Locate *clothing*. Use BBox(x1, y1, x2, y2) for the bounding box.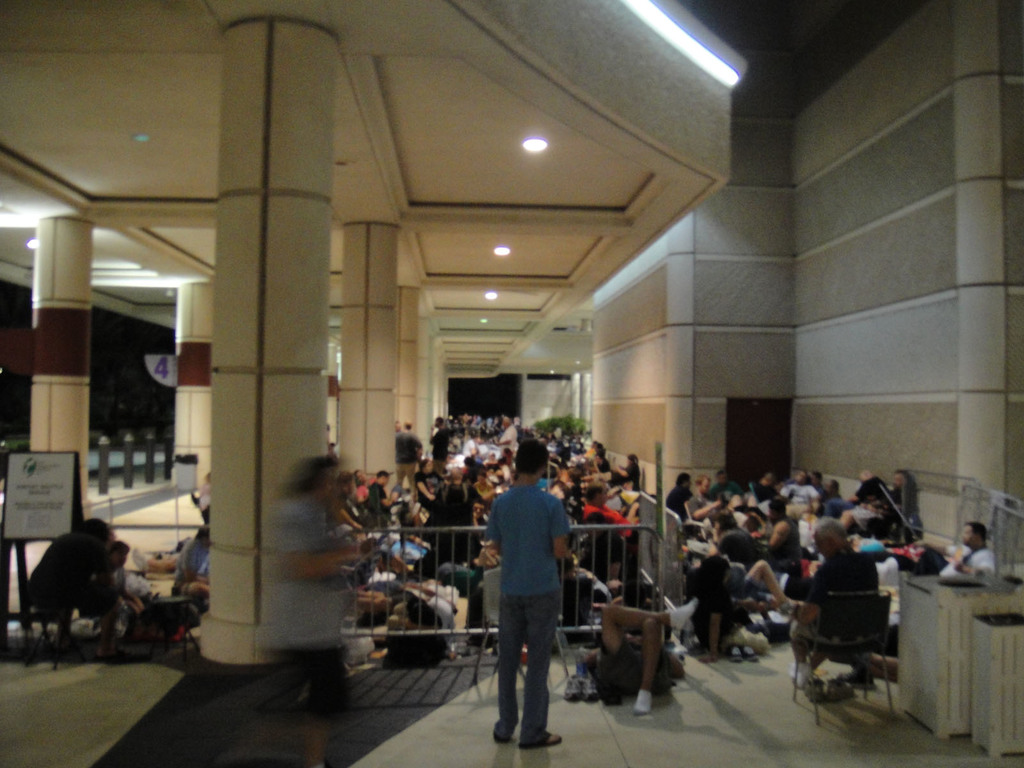
BBox(800, 550, 879, 661).
